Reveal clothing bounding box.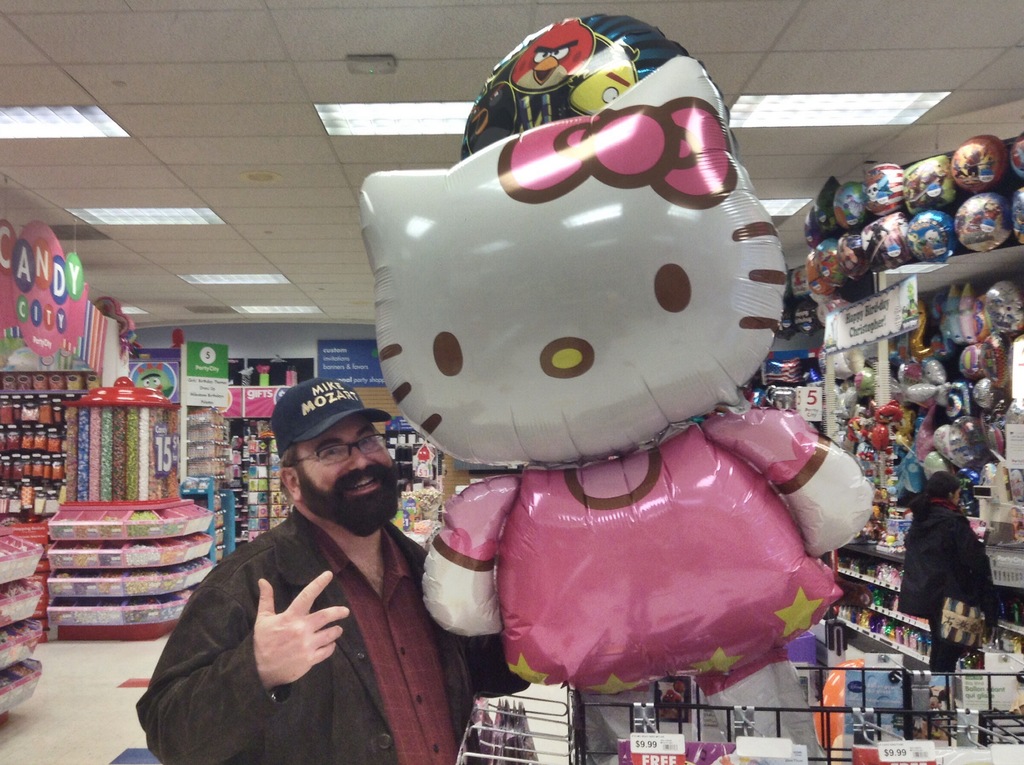
Revealed: [x1=132, y1=503, x2=538, y2=764].
